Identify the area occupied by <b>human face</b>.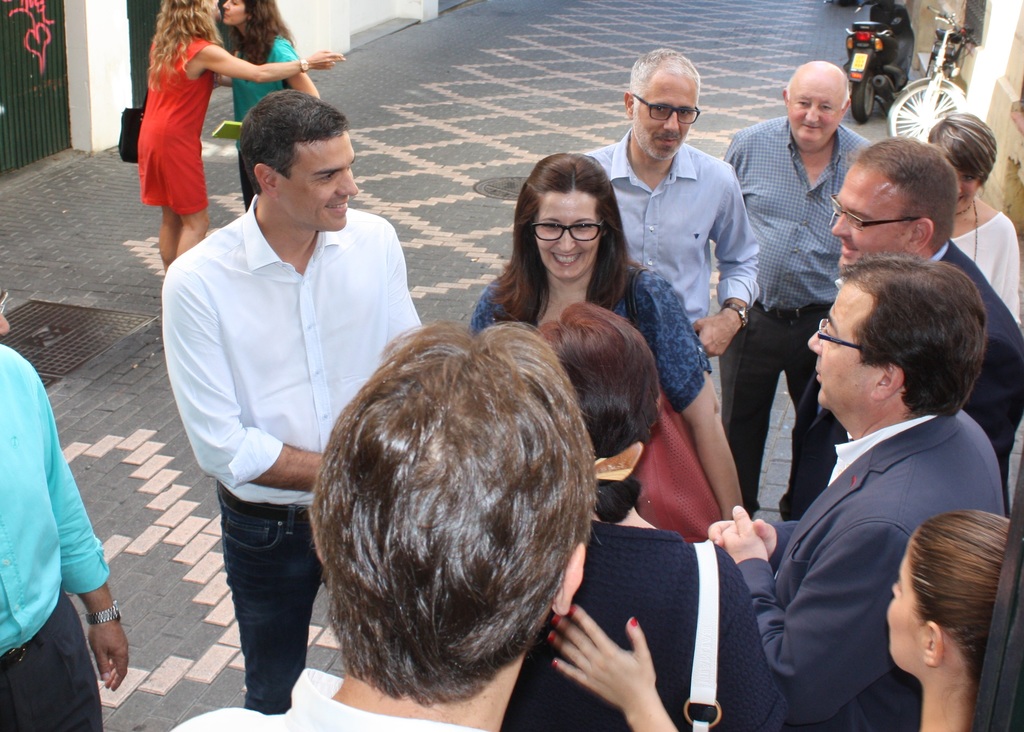
Area: select_region(828, 162, 907, 267).
